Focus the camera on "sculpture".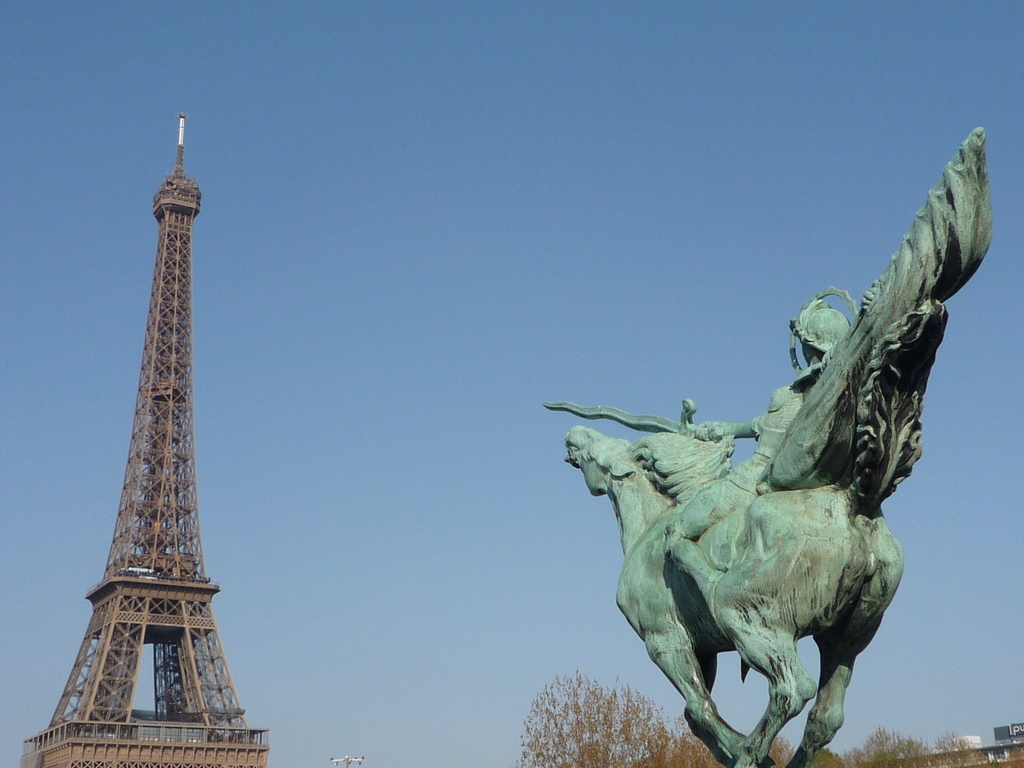
Focus region: box=[555, 138, 960, 751].
